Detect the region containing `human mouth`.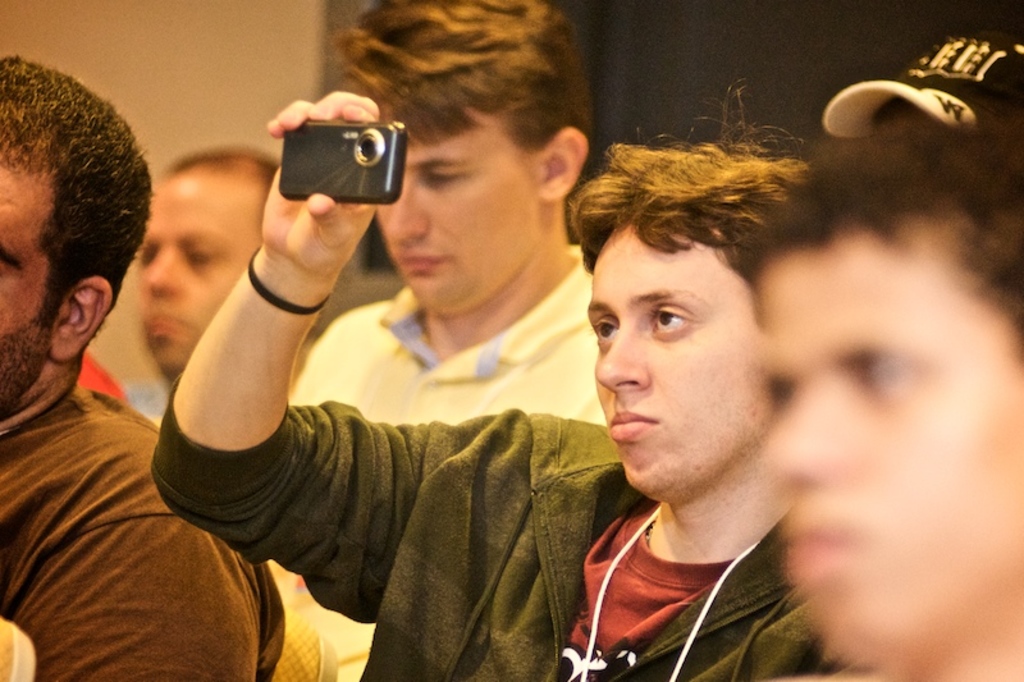
<bbox>604, 407, 667, 443</bbox>.
